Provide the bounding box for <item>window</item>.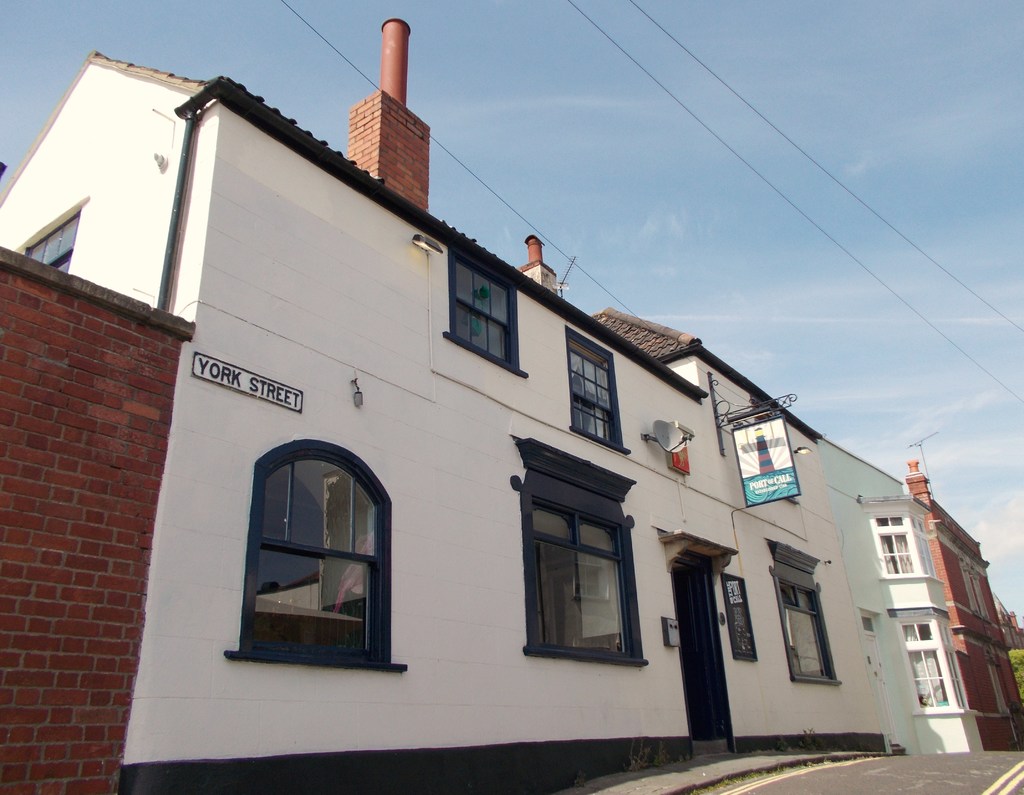
rect(766, 541, 842, 685).
